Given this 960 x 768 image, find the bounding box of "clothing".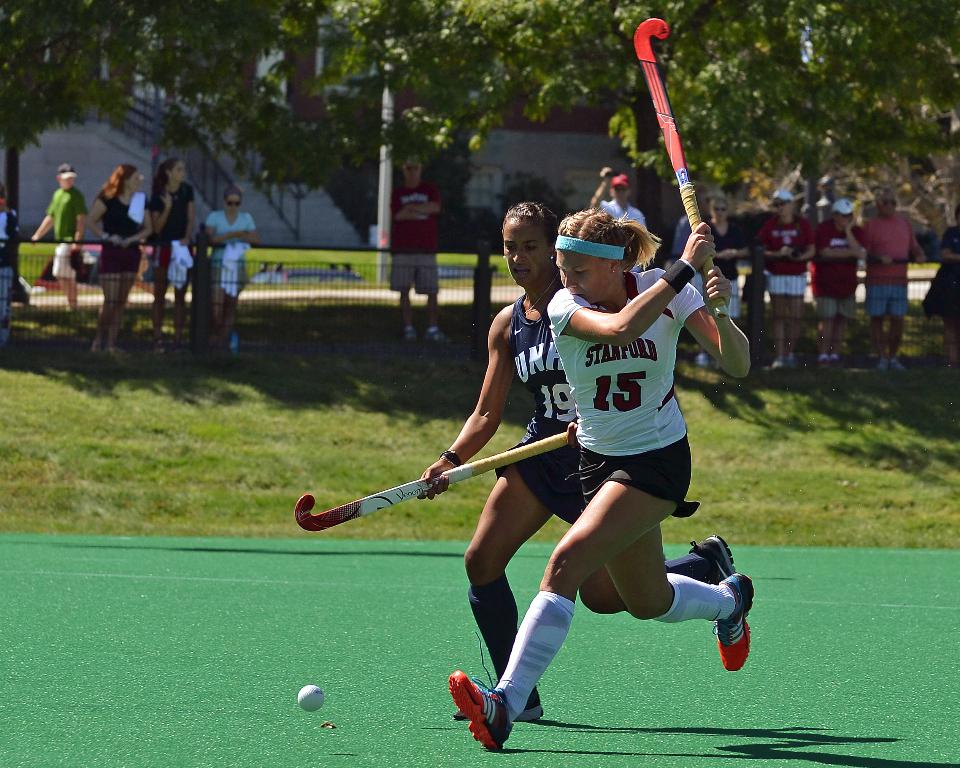
<region>46, 179, 86, 281</region>.
